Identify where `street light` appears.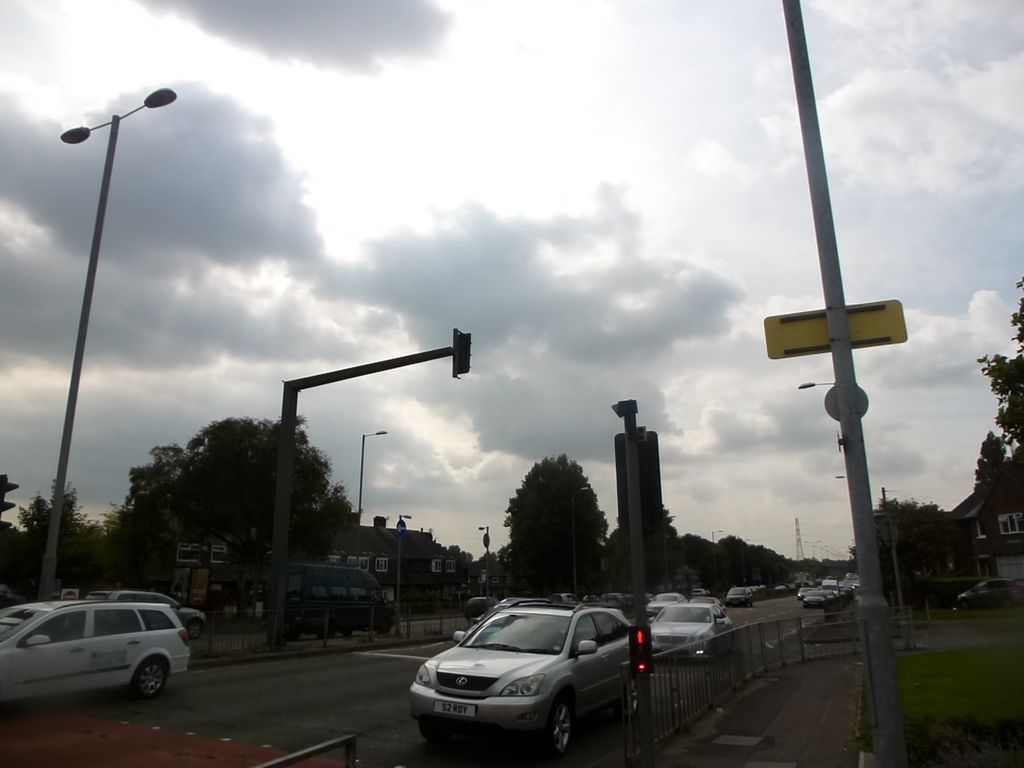
Appears at [398,508,409,638].
